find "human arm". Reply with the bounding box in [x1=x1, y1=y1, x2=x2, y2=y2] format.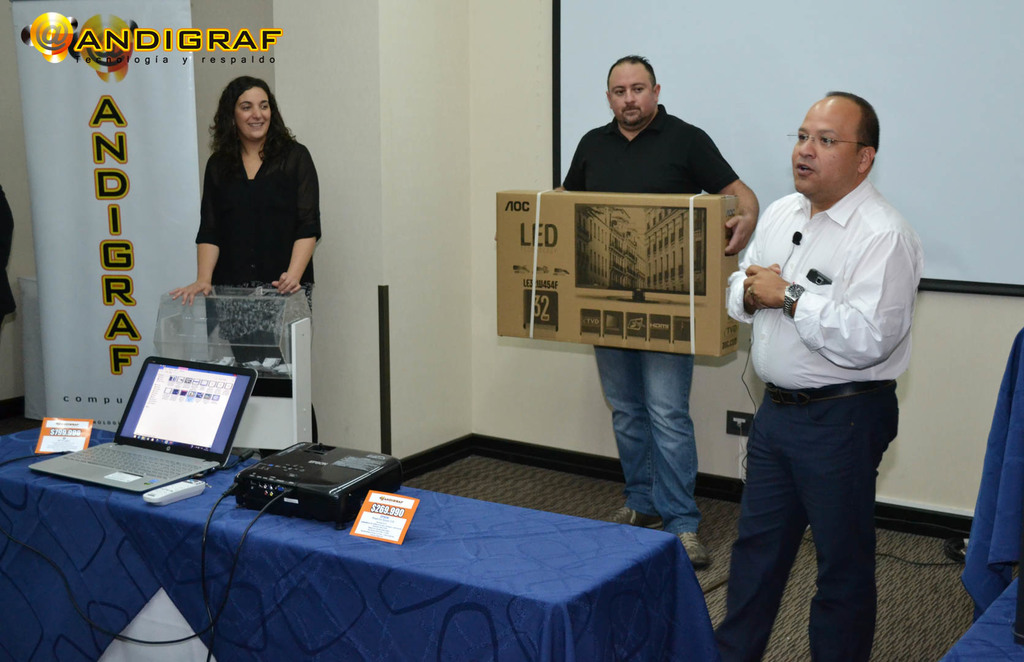
[x1=742, y1=227, x2=914, y2=369].
